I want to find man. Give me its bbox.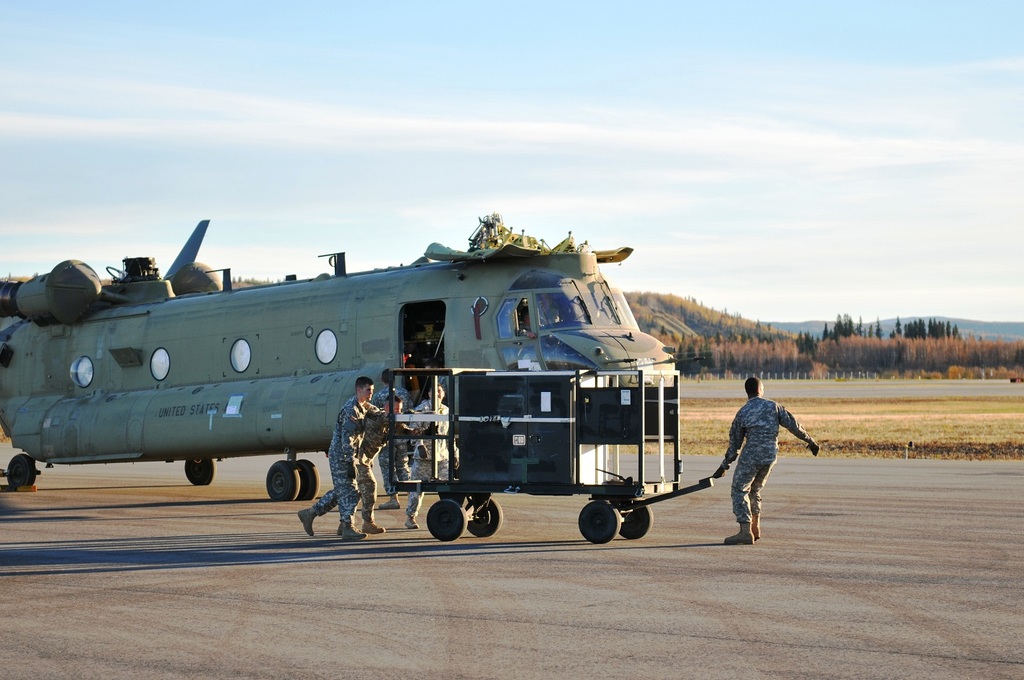
locate(352, 396, 430, 528).
